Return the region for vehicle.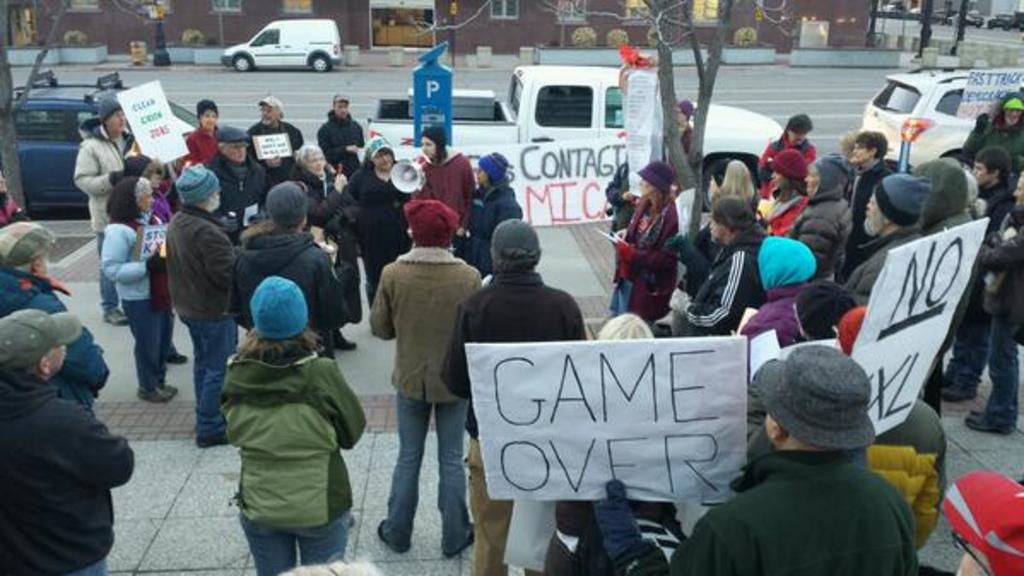
[867, 0, 903, 15].
